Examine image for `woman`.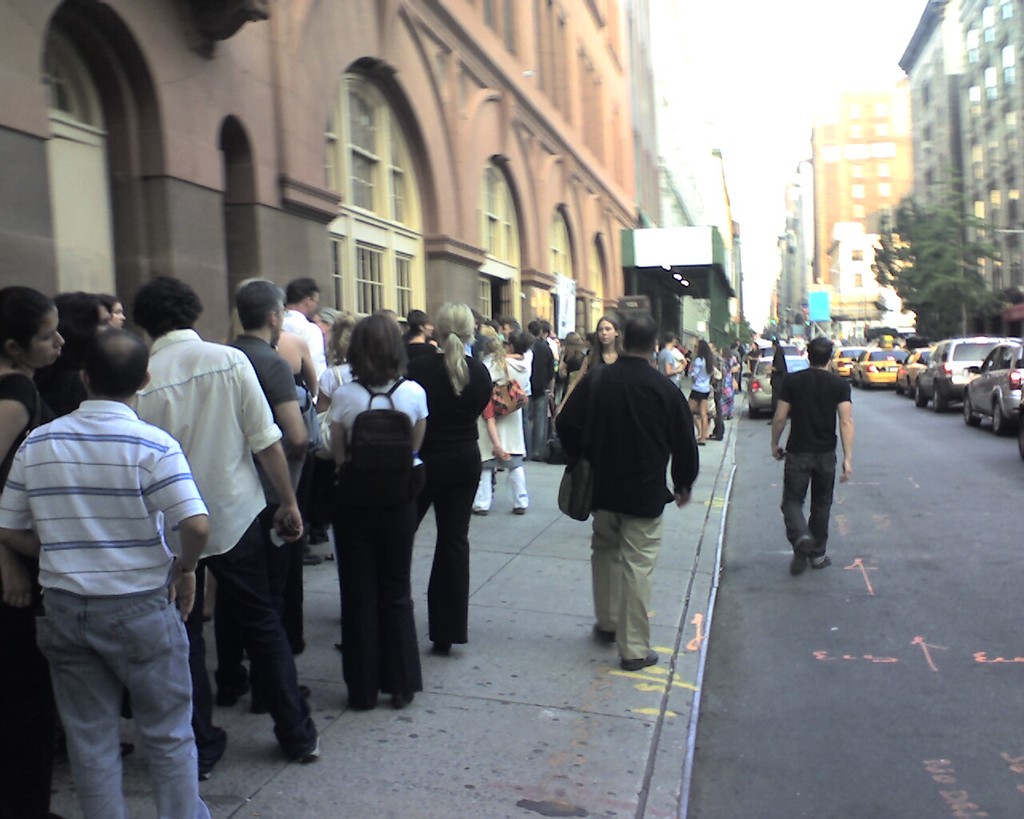
Examination result: 41, 287, 121, 426.
